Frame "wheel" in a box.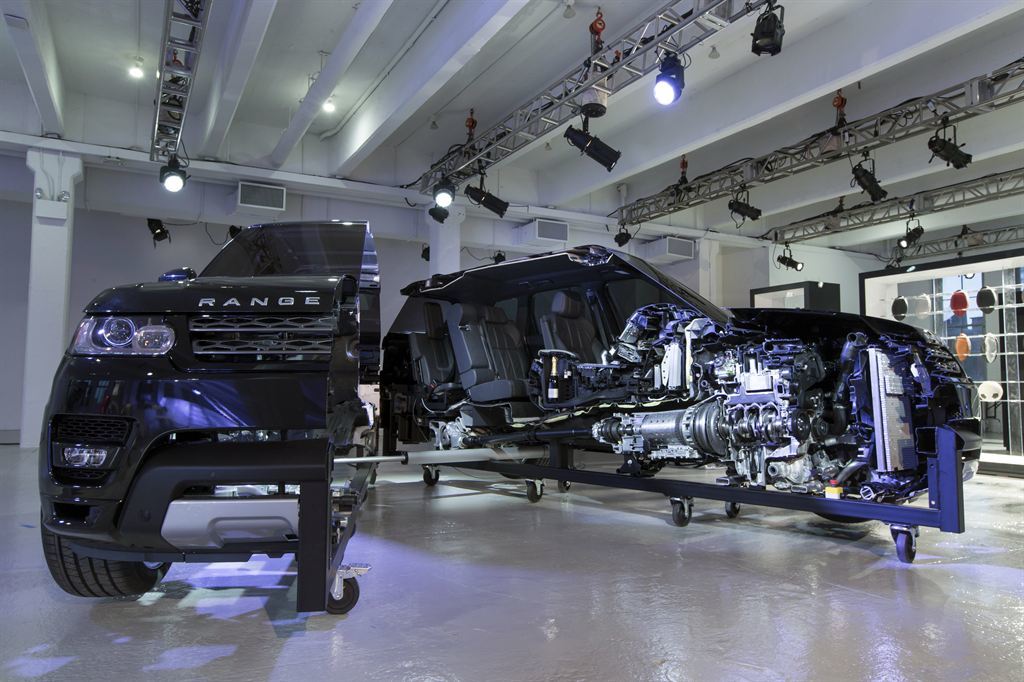
box=[423, 470, 442, 490].
